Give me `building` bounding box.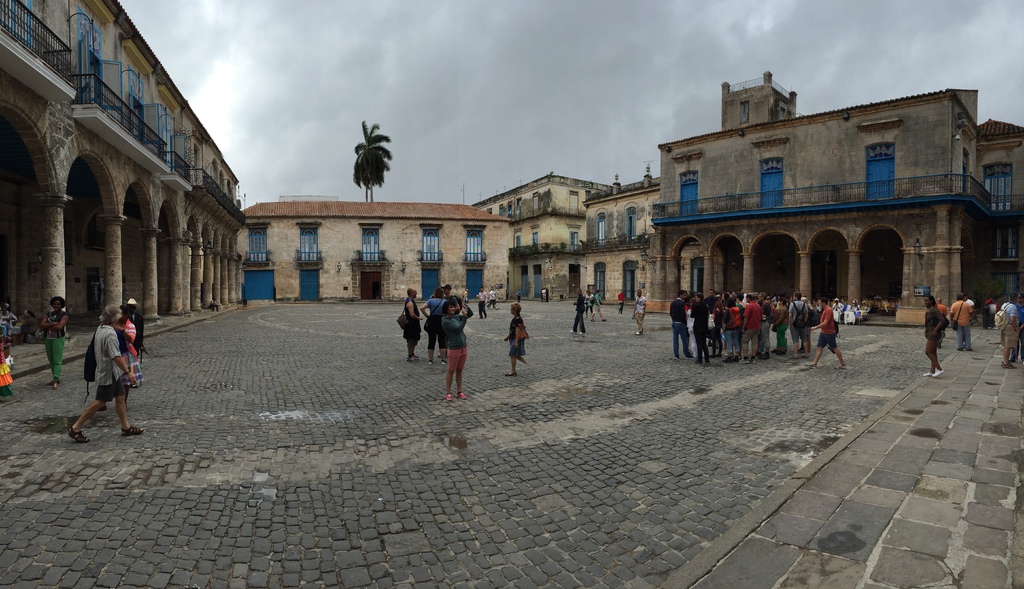
crop(581, 173, 664, 293).
